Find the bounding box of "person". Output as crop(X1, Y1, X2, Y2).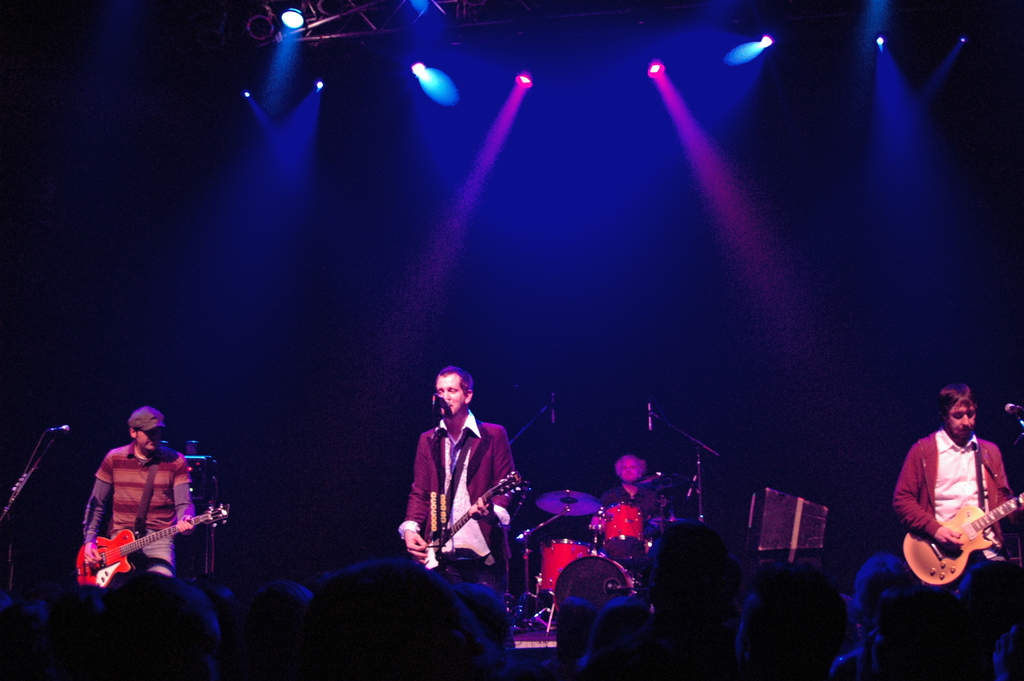
crop(591, 452, 668, 551).
